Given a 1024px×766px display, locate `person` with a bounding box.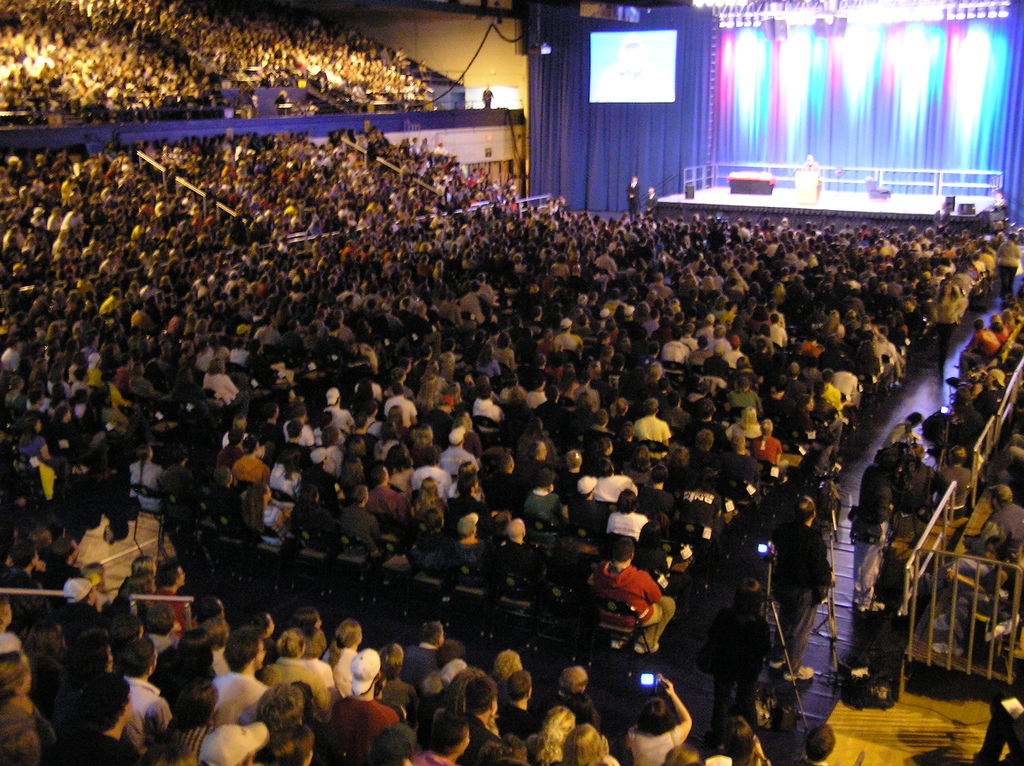
Located: 164,444,199,514.
